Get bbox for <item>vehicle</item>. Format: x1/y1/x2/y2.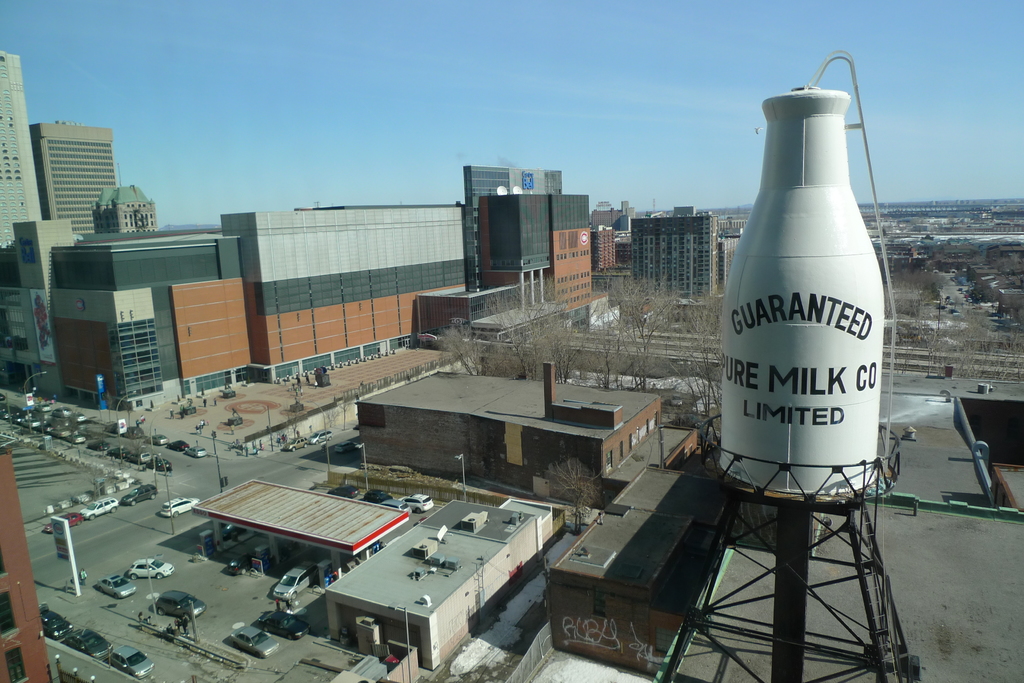
106/421/129/436.
